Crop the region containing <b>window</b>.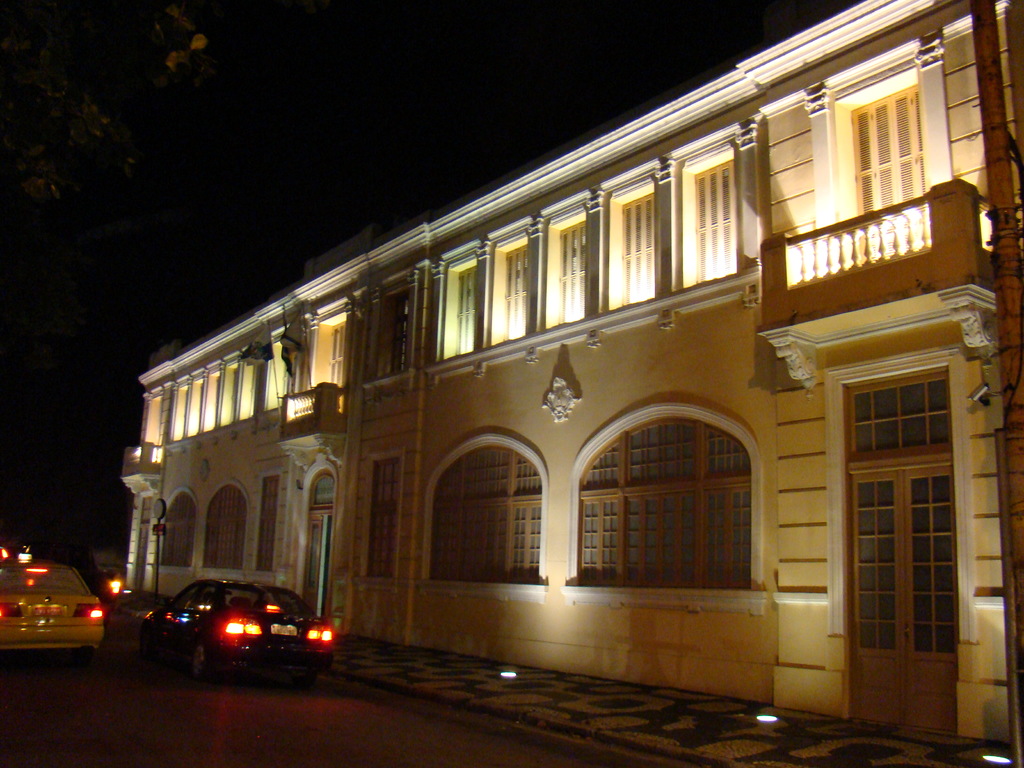
Crop region: bbox(504, 243, 527, 336).
